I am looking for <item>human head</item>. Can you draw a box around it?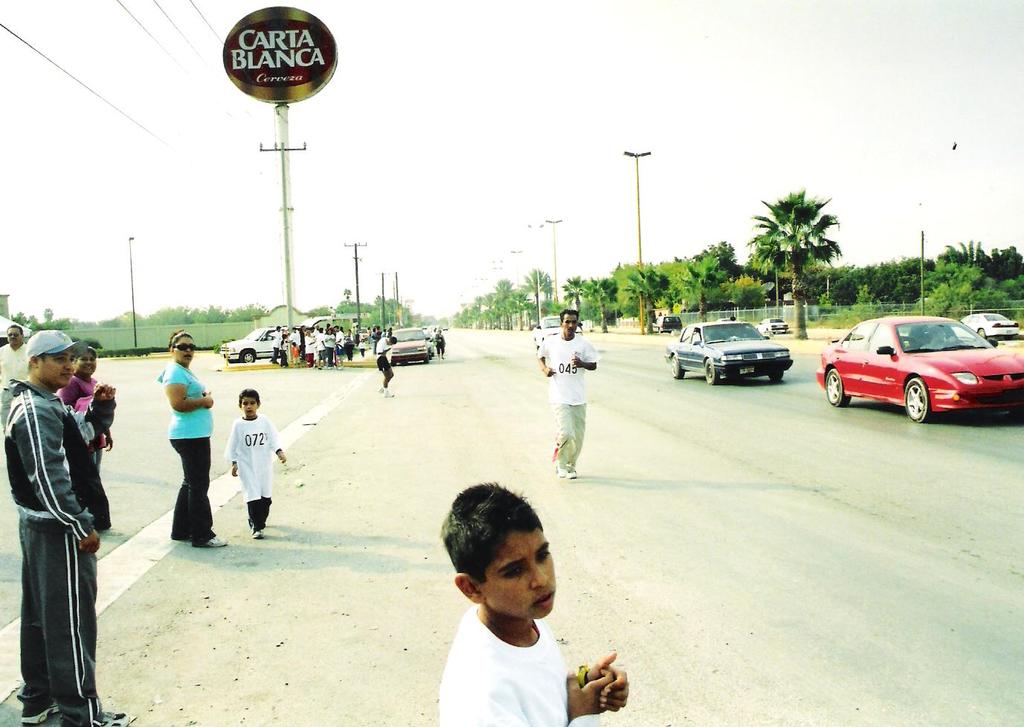
Sure, the bounding box is <region>558, 311, 579, 339</region>.
